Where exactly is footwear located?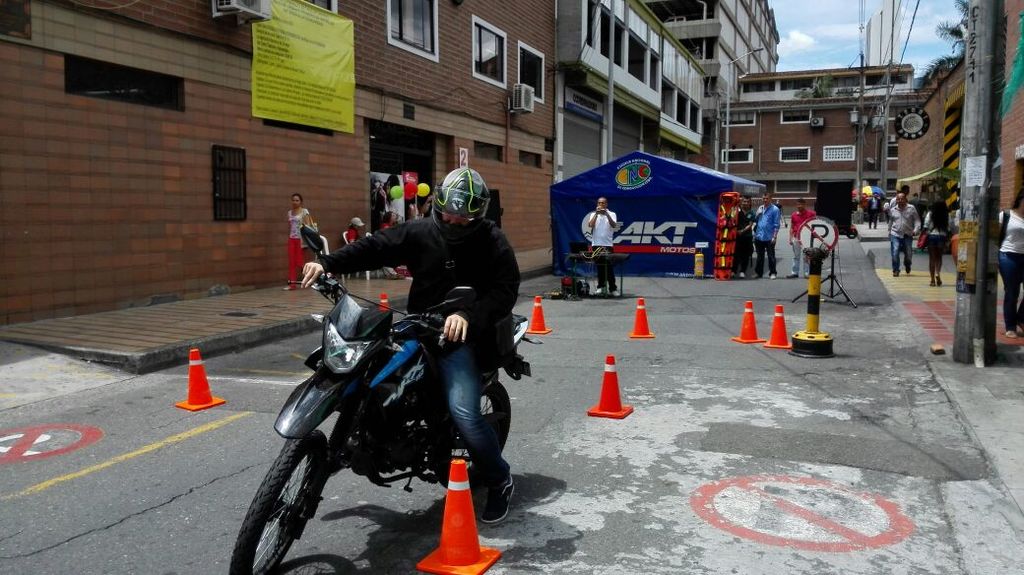
Its bounding box is [609, 287, 622, 297].
